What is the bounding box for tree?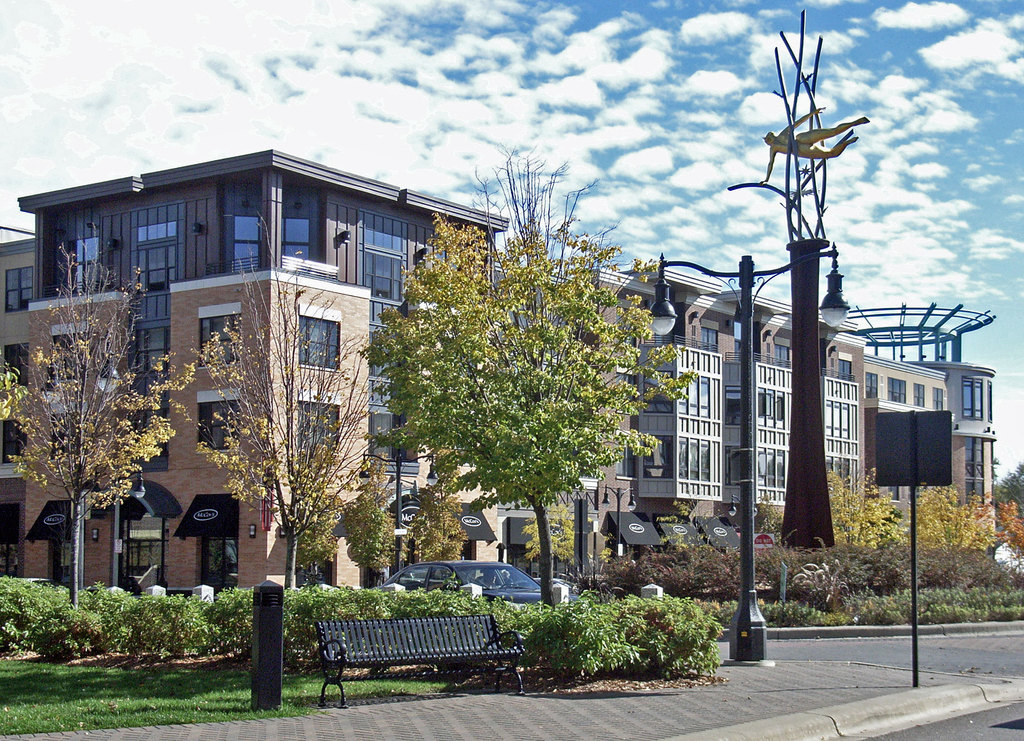
[902,483,993,555].
